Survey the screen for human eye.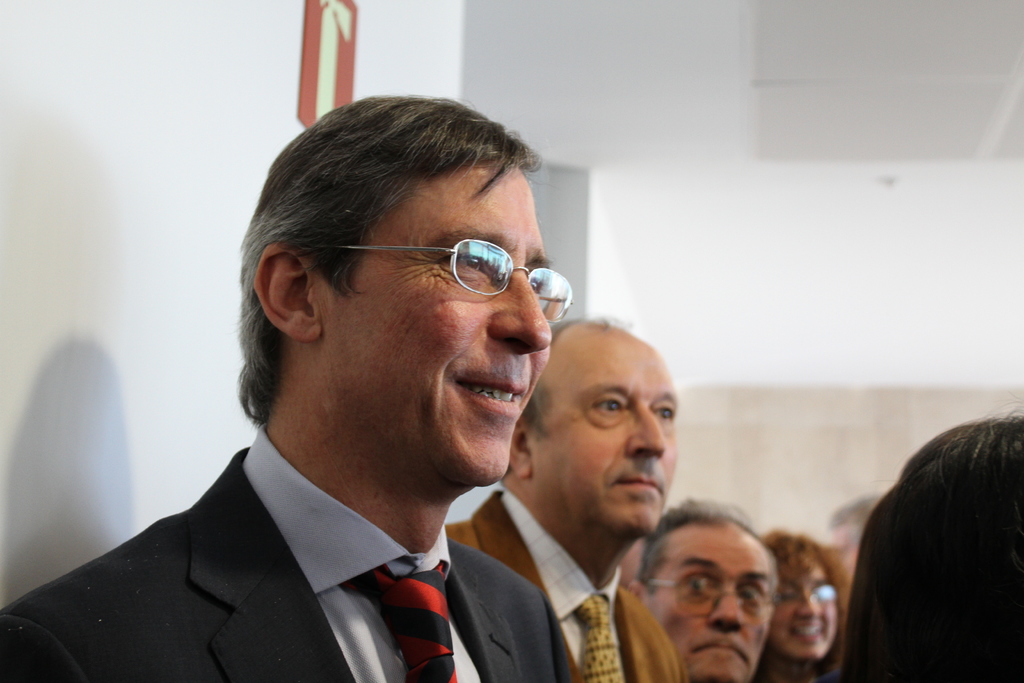
Survey found: 648 400 676 426.
